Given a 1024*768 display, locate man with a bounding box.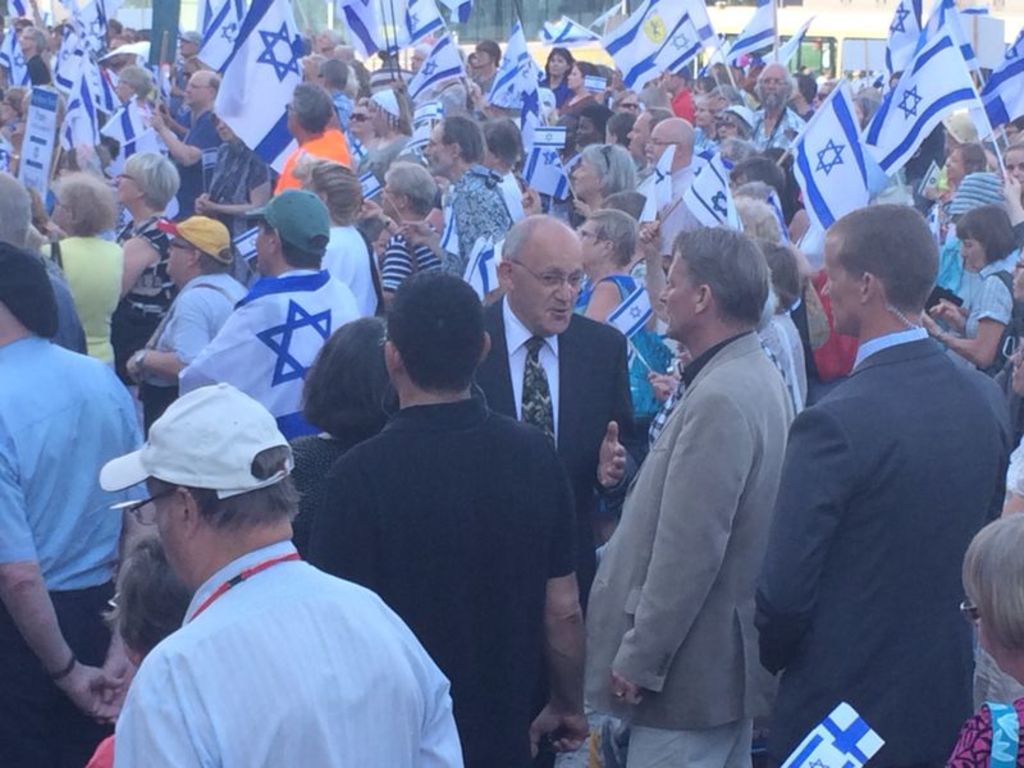
Located: bbox=(474, 210, 645, 617).
